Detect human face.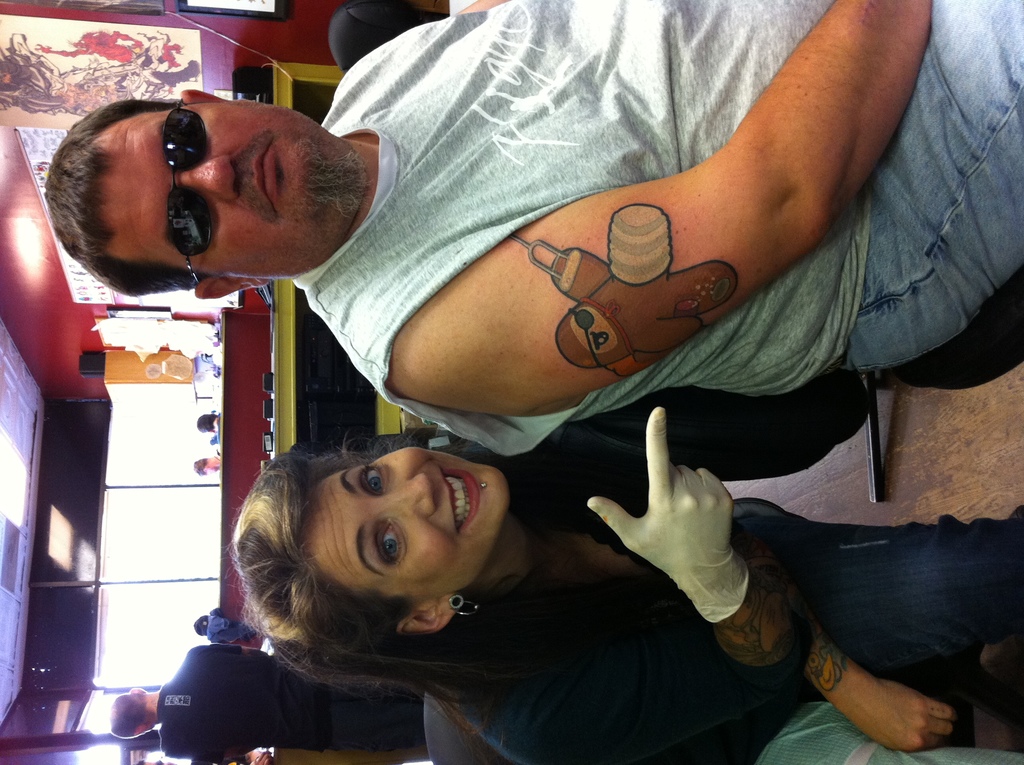
Detected at bbox=[310, 437, 515, 605].
